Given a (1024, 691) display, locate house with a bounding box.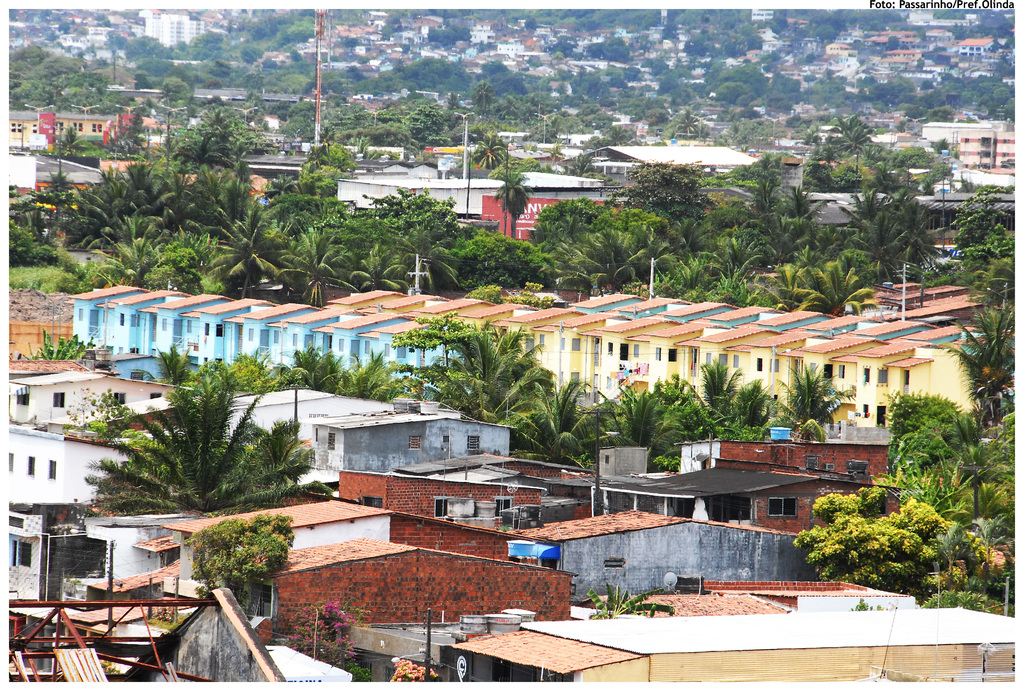
Located: 336,167,588,251.
